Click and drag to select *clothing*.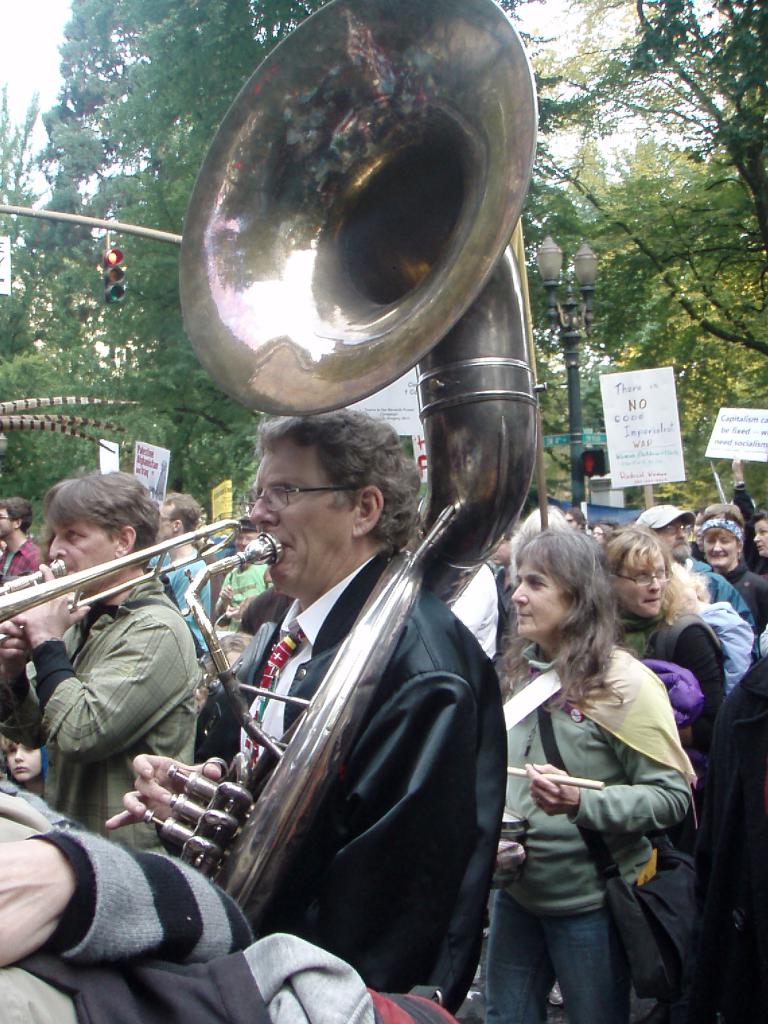
Selection: [left=145, top=531, right=212, bottom=660].
